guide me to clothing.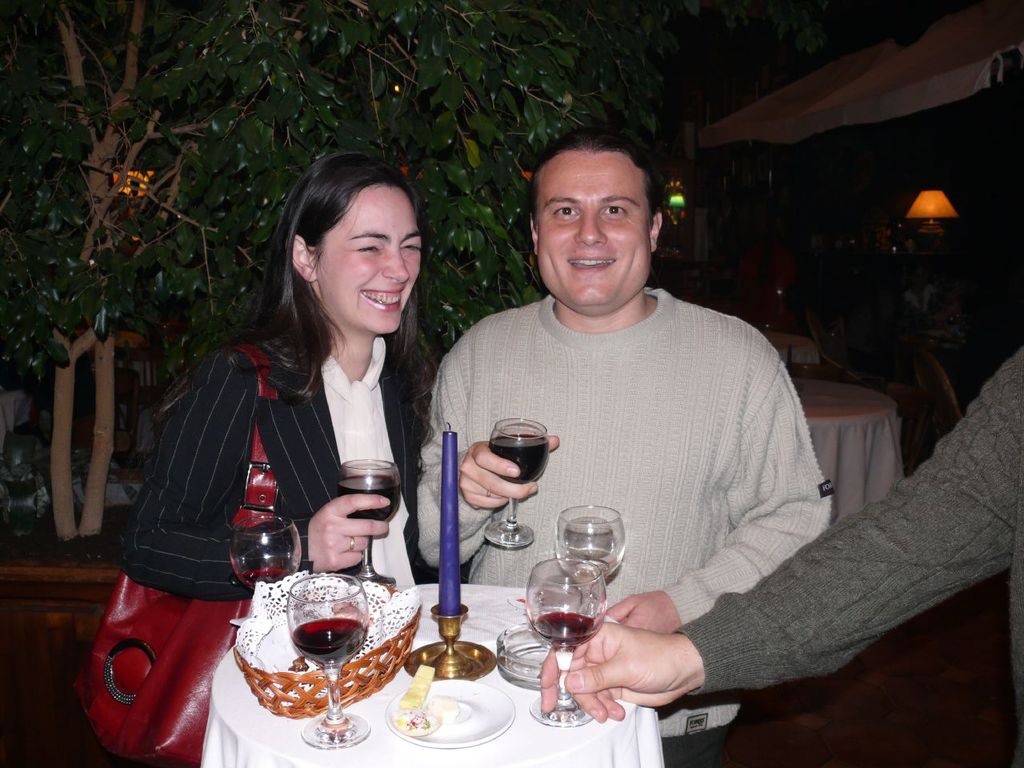
Guidance: BBox(409, 272, 822, 711).
